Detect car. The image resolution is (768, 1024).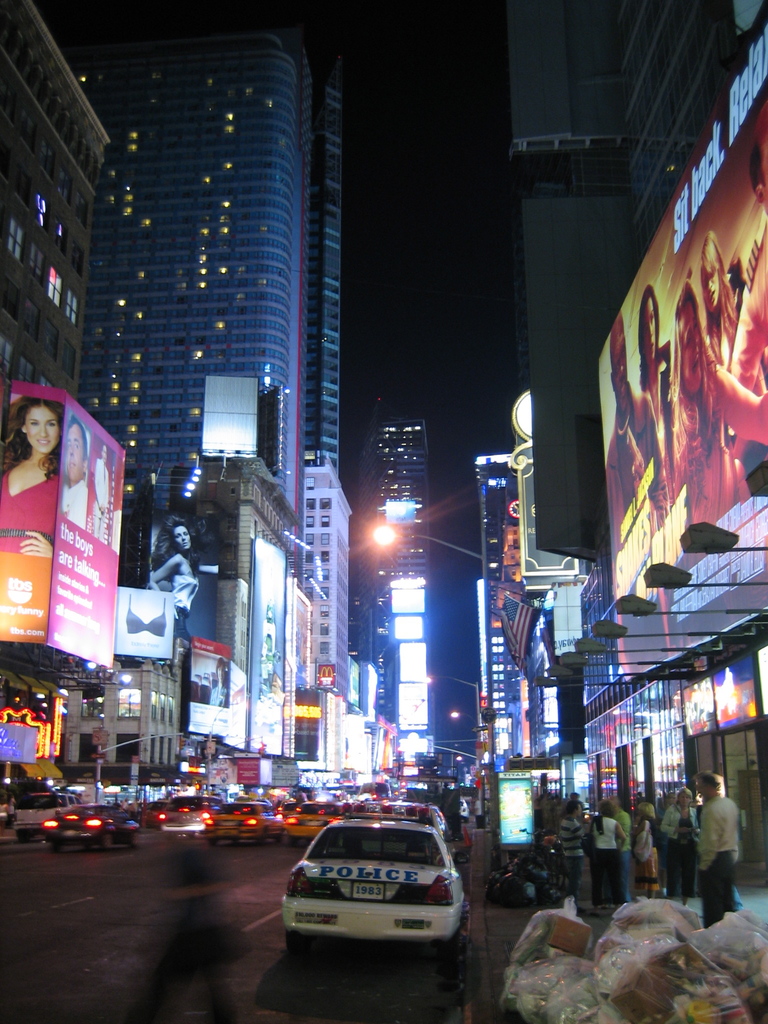
{"left": 30, "top": 810, "right": 137, "bottom": 850}.
